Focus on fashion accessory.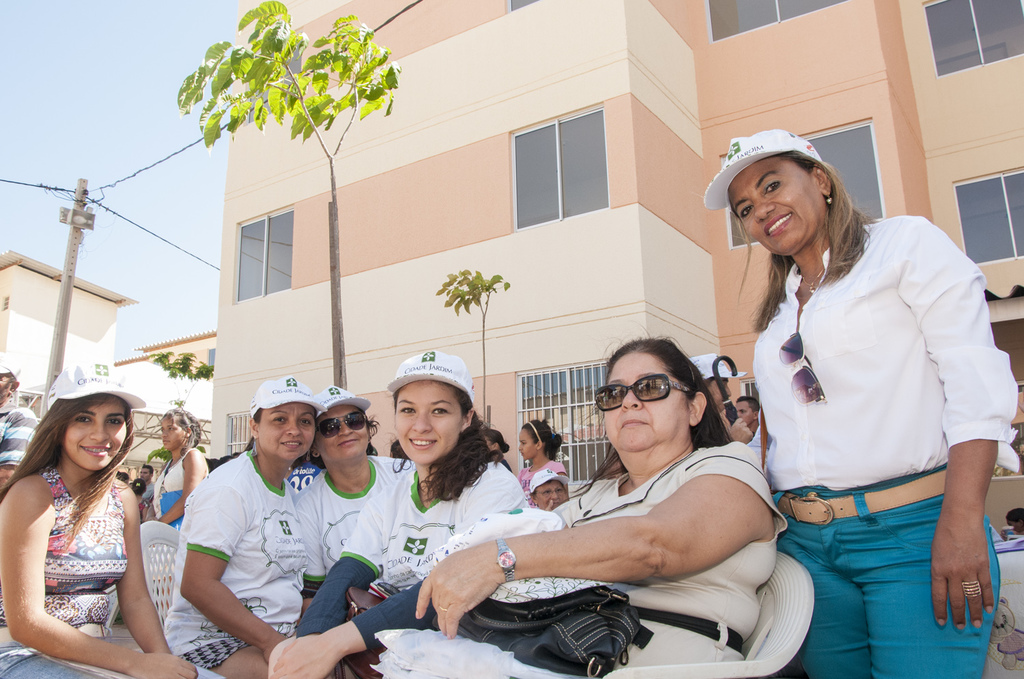
Focused at bbox=(249, 376, 324, 413).
